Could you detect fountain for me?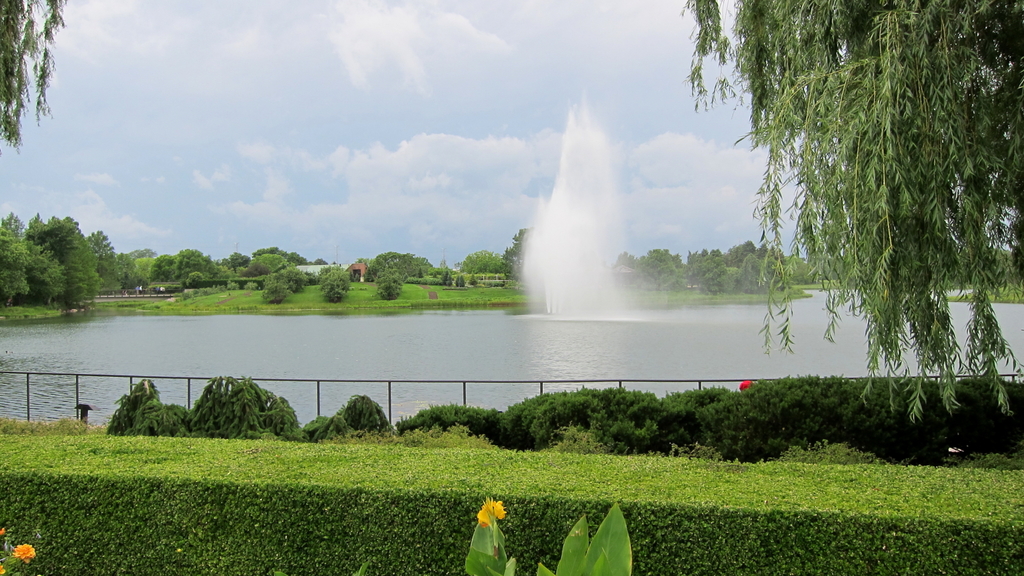
Detection result: 502 104 652 324.
